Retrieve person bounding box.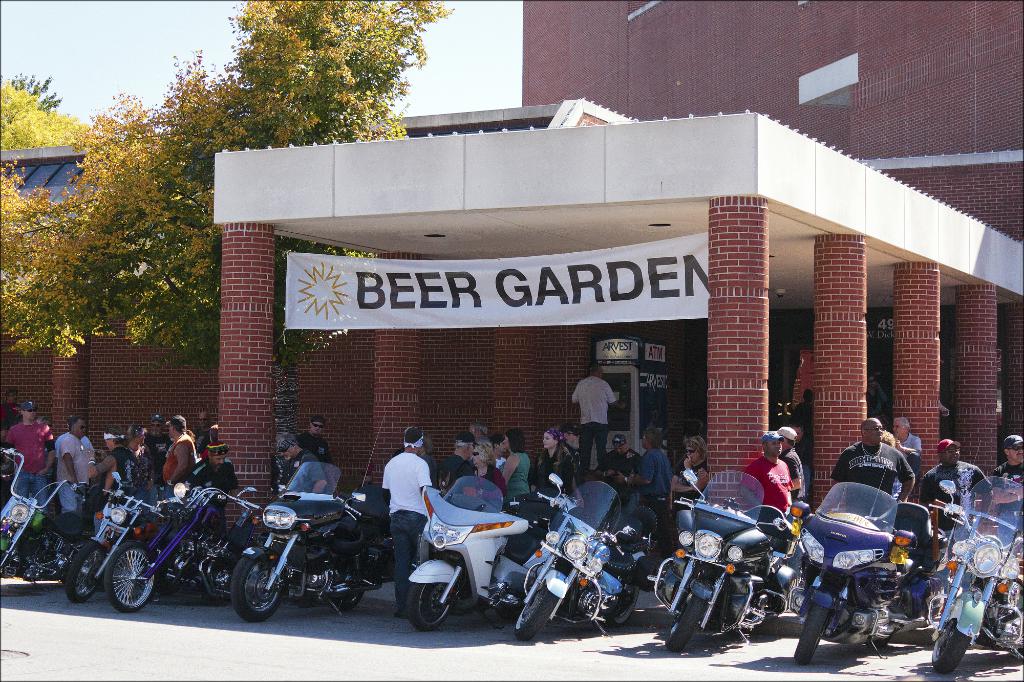
Bounding box: <bbox>831, 420, 913, 522</bbox>.
